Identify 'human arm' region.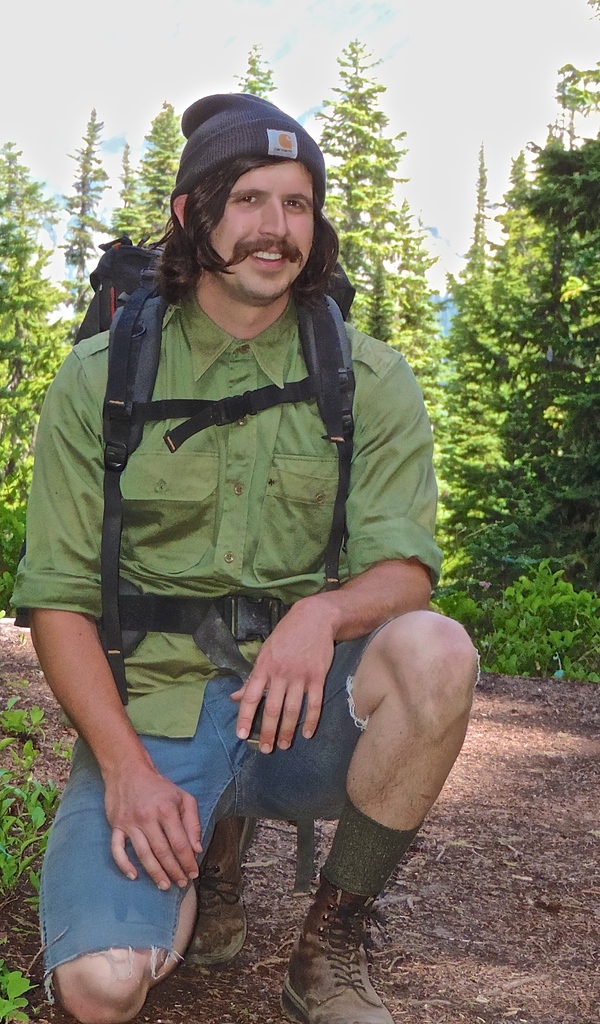
Region: bbox(29, 553, 192, 907).
